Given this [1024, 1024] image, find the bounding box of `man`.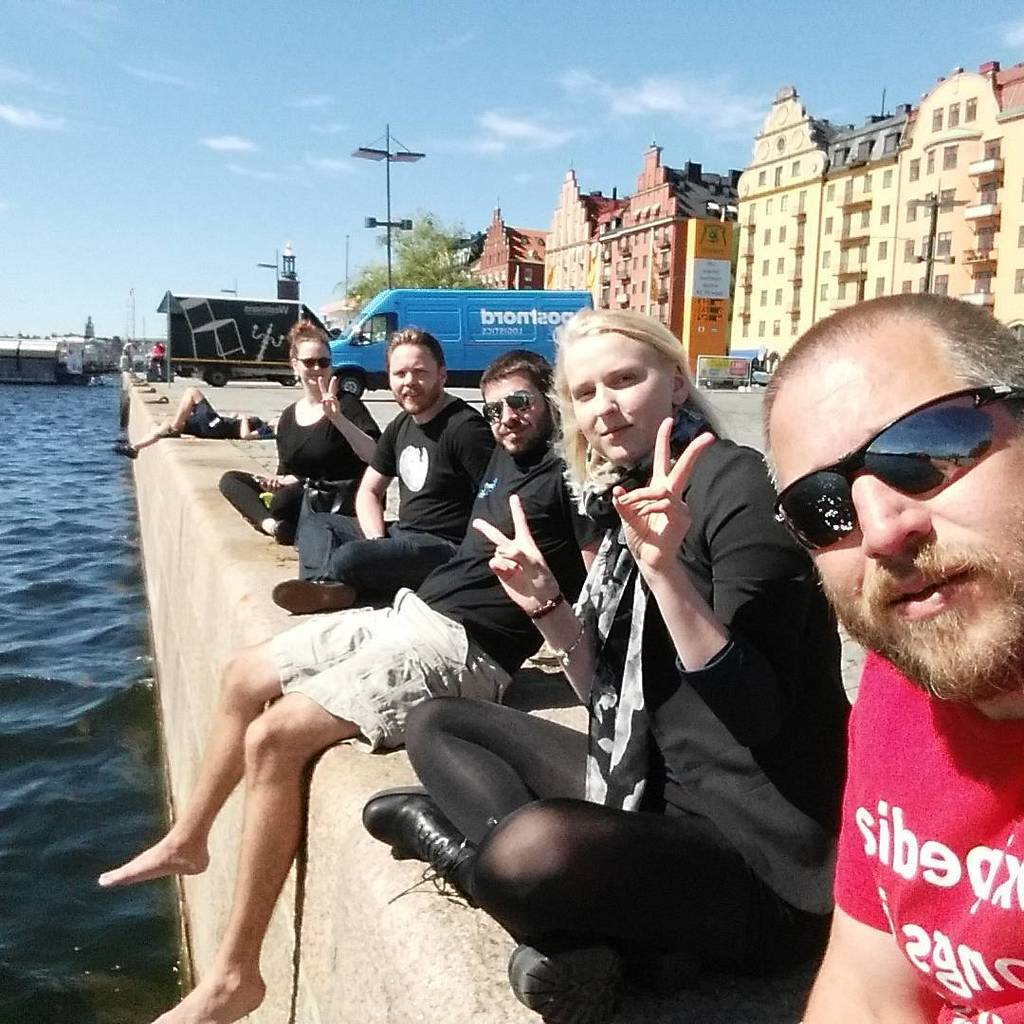
box(96, 347, 605, 1023).
